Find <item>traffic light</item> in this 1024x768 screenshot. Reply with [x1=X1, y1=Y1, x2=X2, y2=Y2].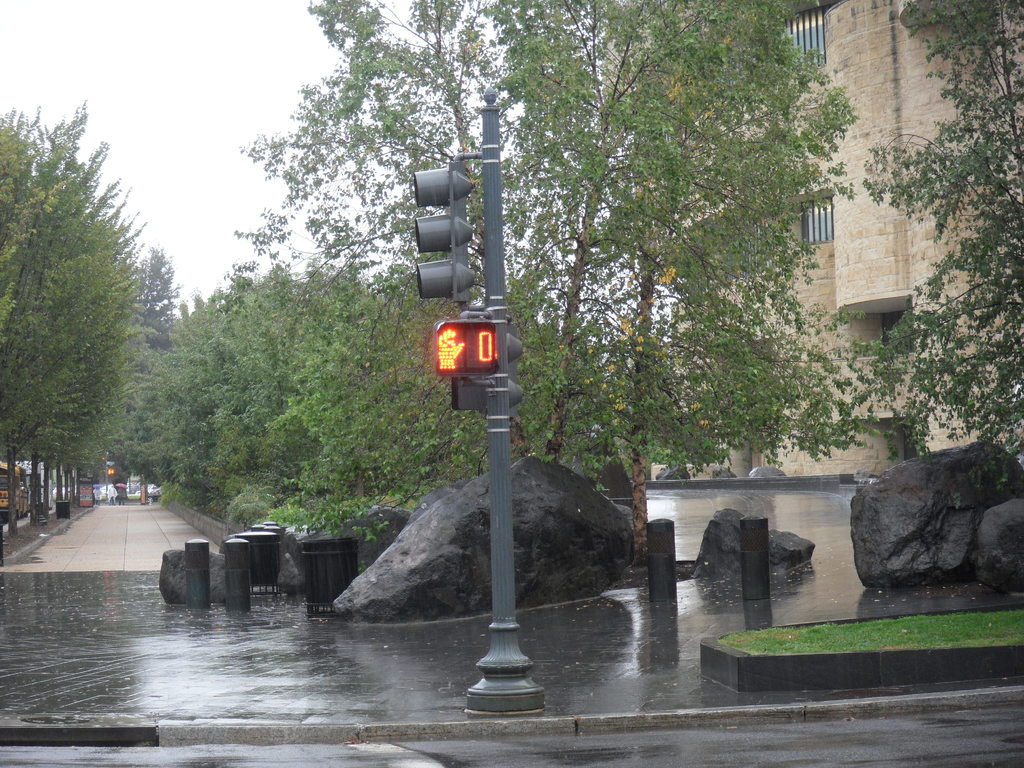
[x1=413, y1=151, x2=475, y2=307].
